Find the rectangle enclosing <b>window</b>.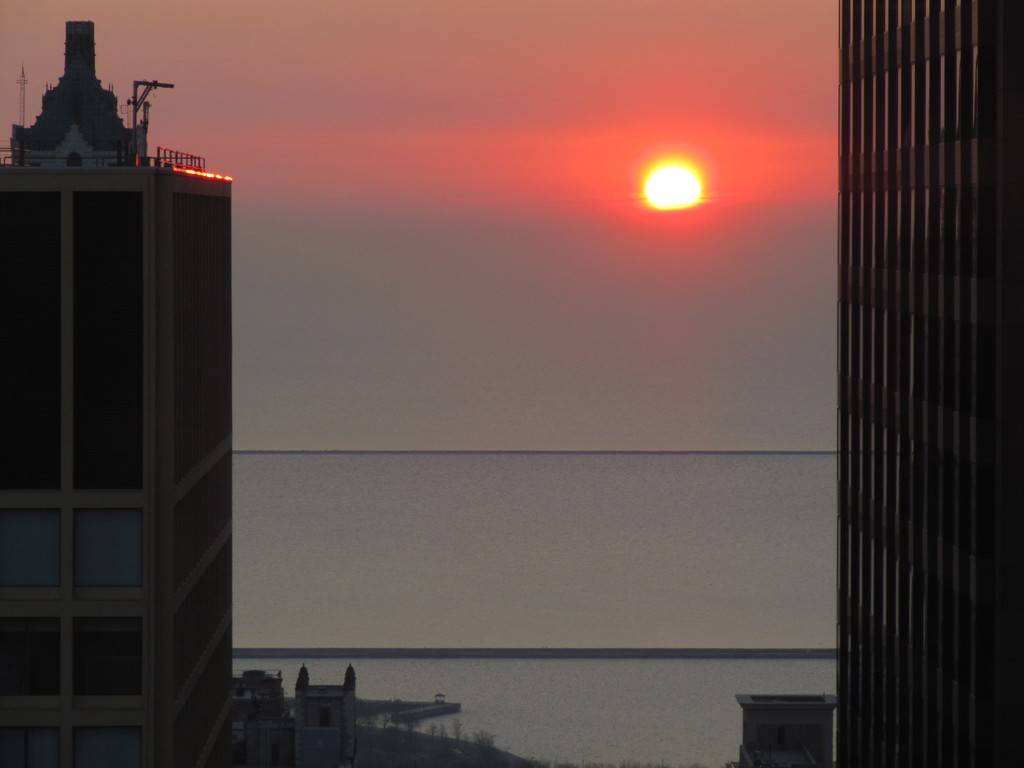
{"left": 72, "top": 614, "right": 141, "bottom": 701}.
